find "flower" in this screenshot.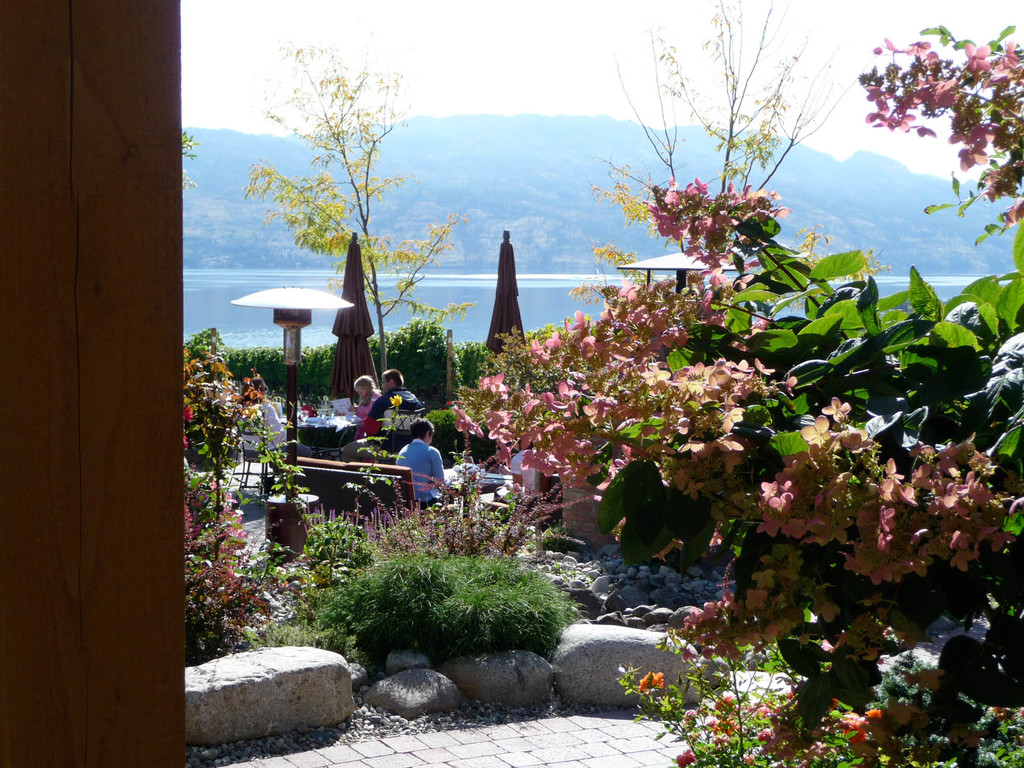
The bounding box for "flower" is x1=641 y1=676 x2=669 y2=698.
